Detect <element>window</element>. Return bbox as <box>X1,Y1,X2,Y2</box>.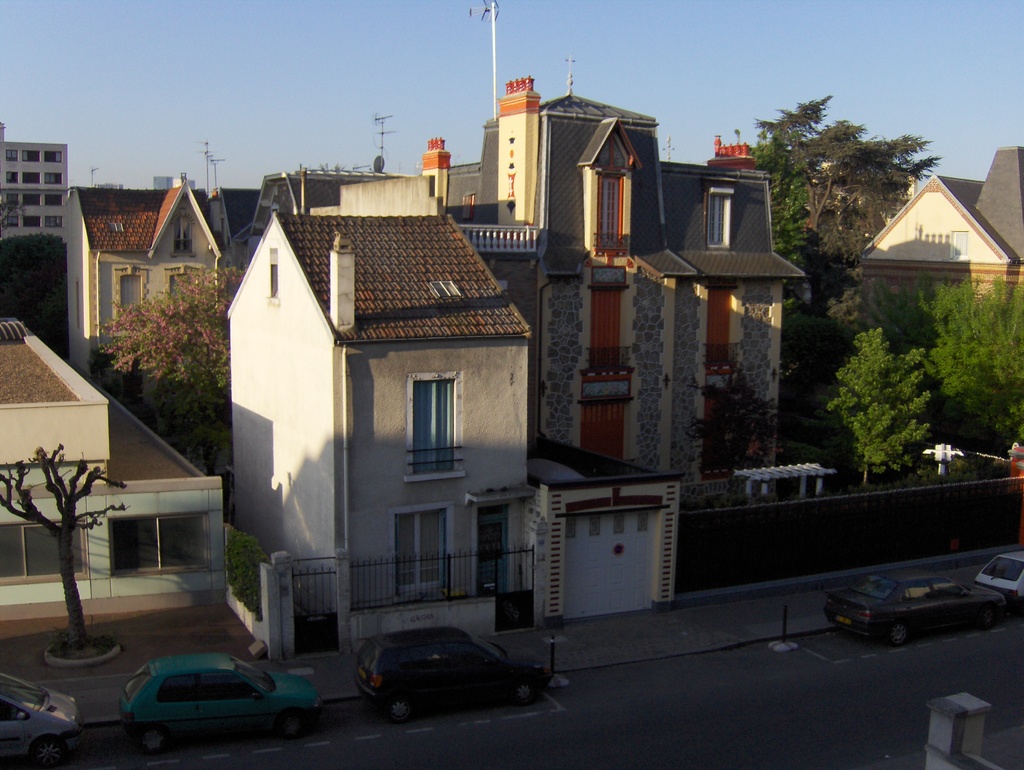
<box>954,230,971,262</box>.
